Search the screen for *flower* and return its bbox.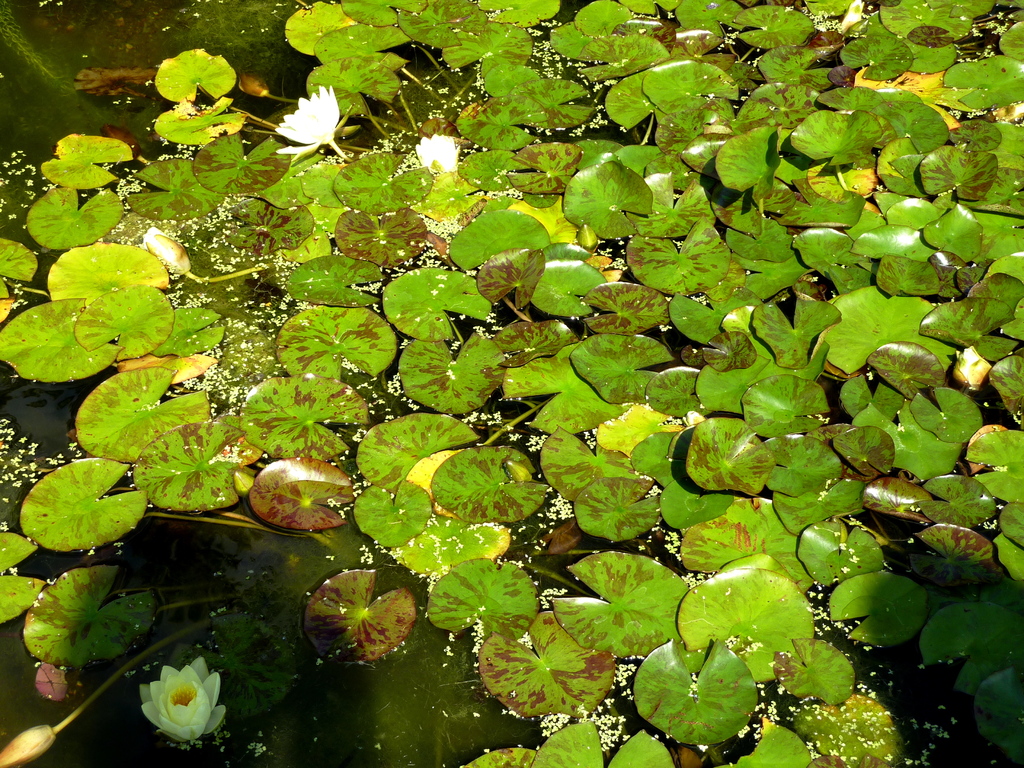
Found: l=842, t=0, r=862, b=26.
